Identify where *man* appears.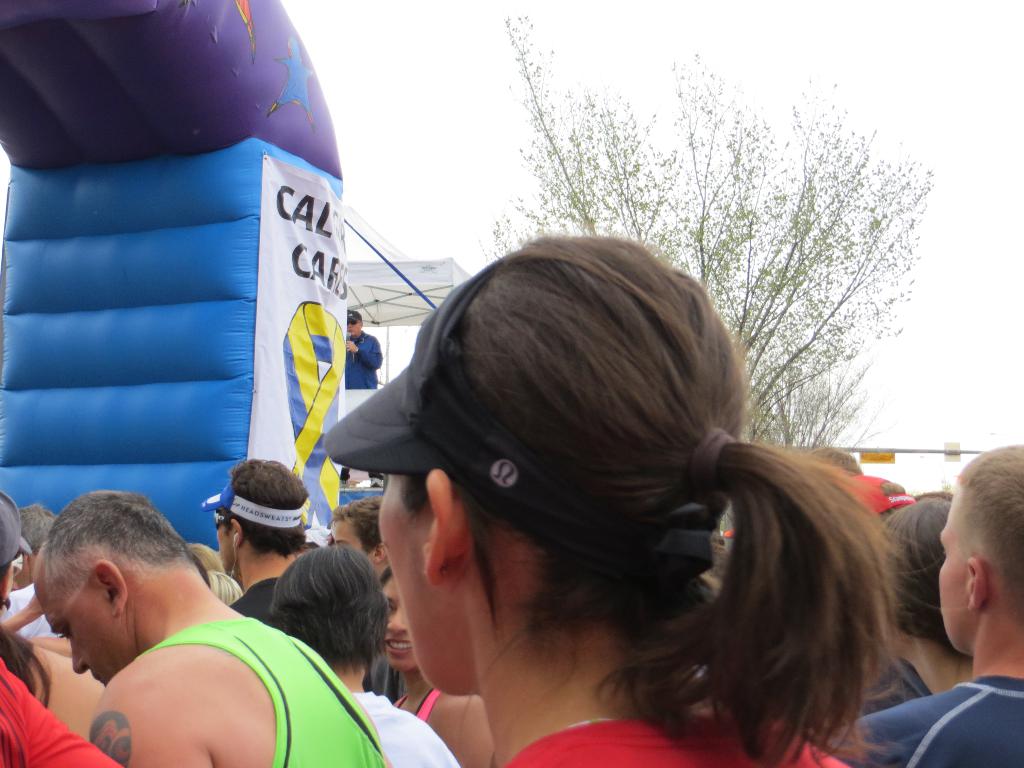
Appears at left=340, top=308, right=393, bottom=492.
